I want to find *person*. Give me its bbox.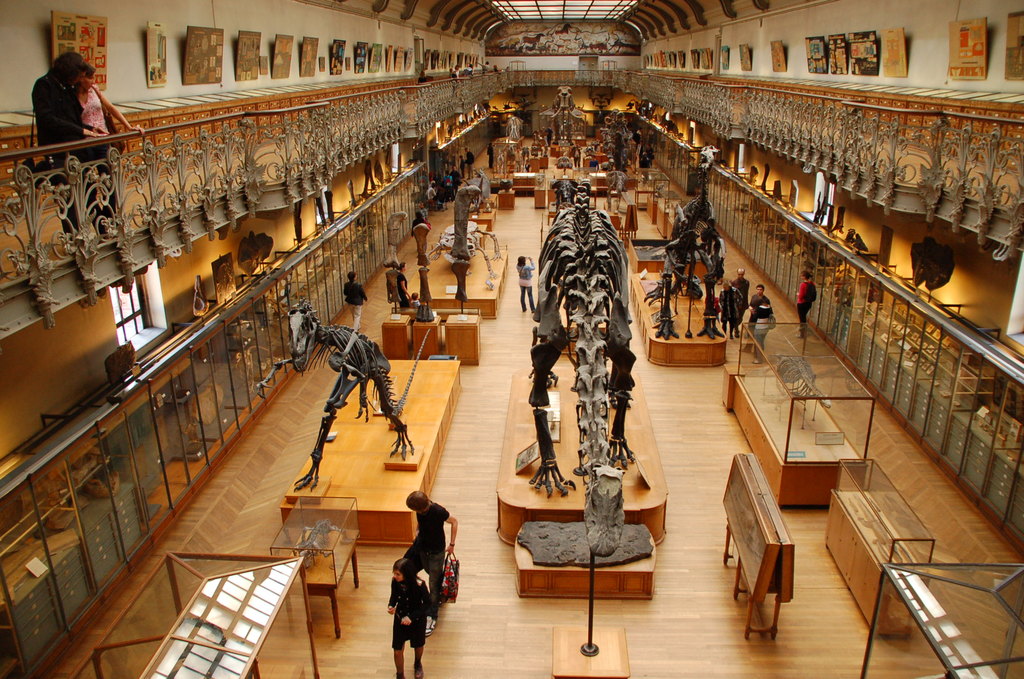
BBox(751, 297, 773, 363).
